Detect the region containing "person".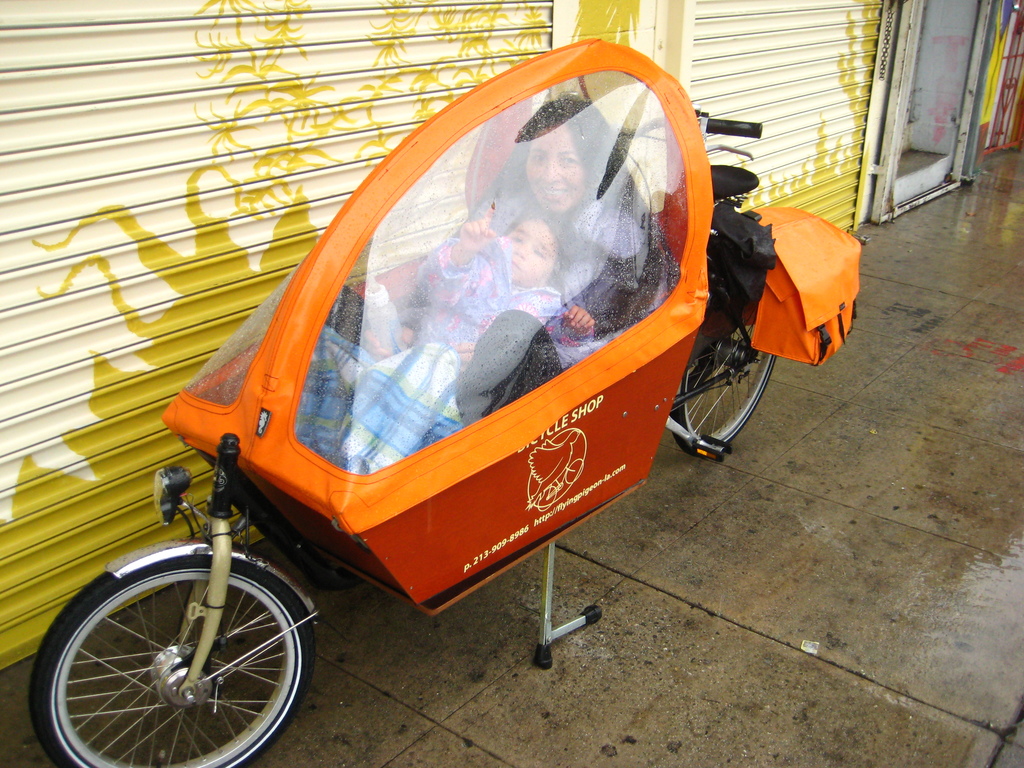
279 103 664 470.
